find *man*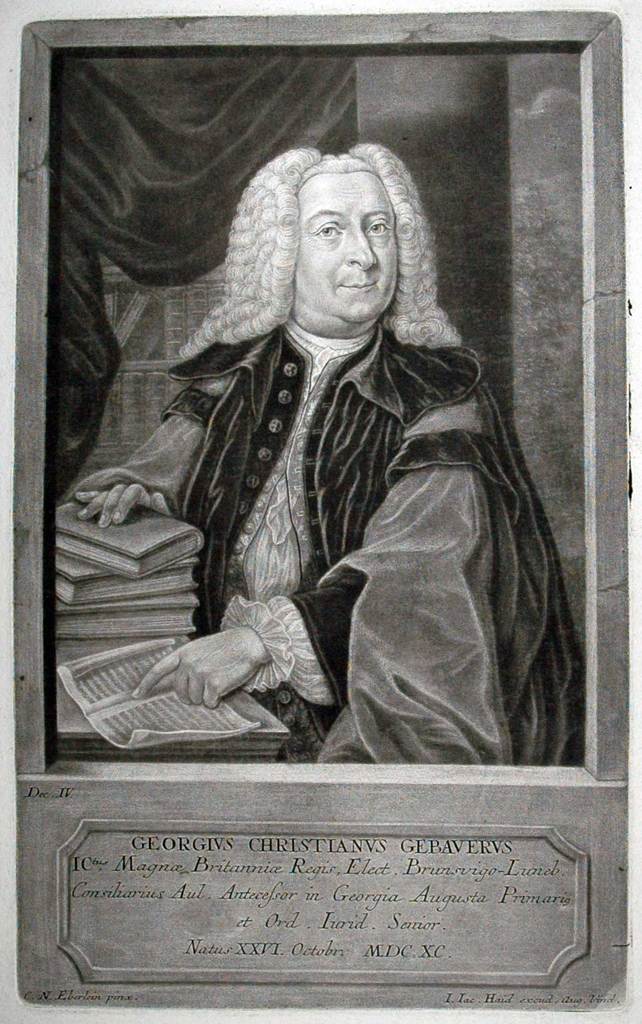
<bbox>52, 137, 586, 764</bbox>
